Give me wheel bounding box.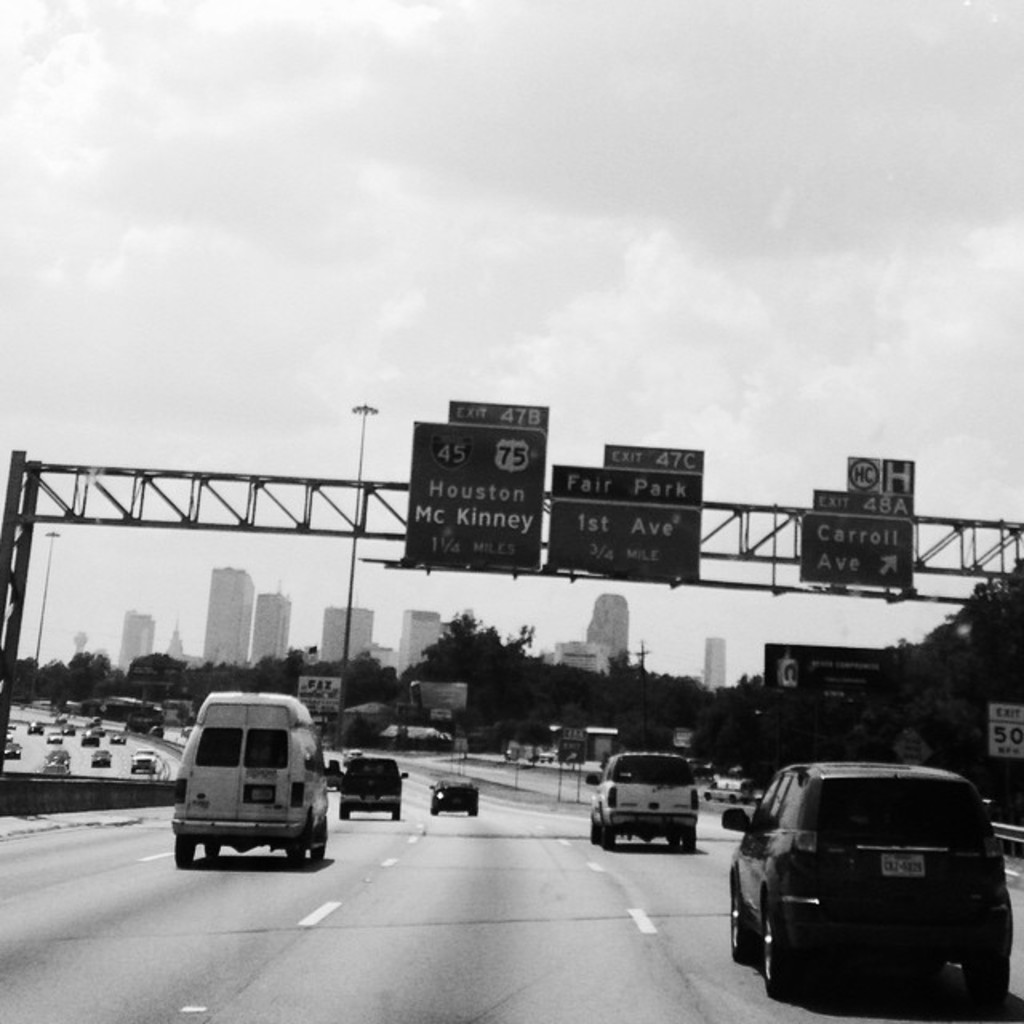
BBox(584, 816, 602, 843).
